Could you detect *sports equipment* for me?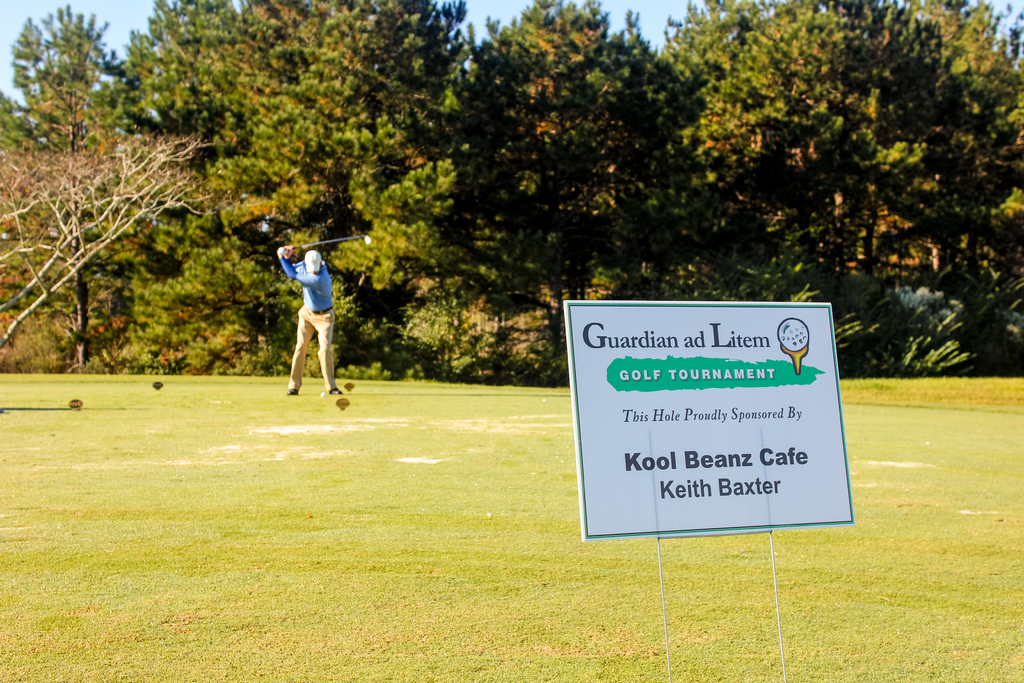
Detection result: 278, 235, 370, 254.
